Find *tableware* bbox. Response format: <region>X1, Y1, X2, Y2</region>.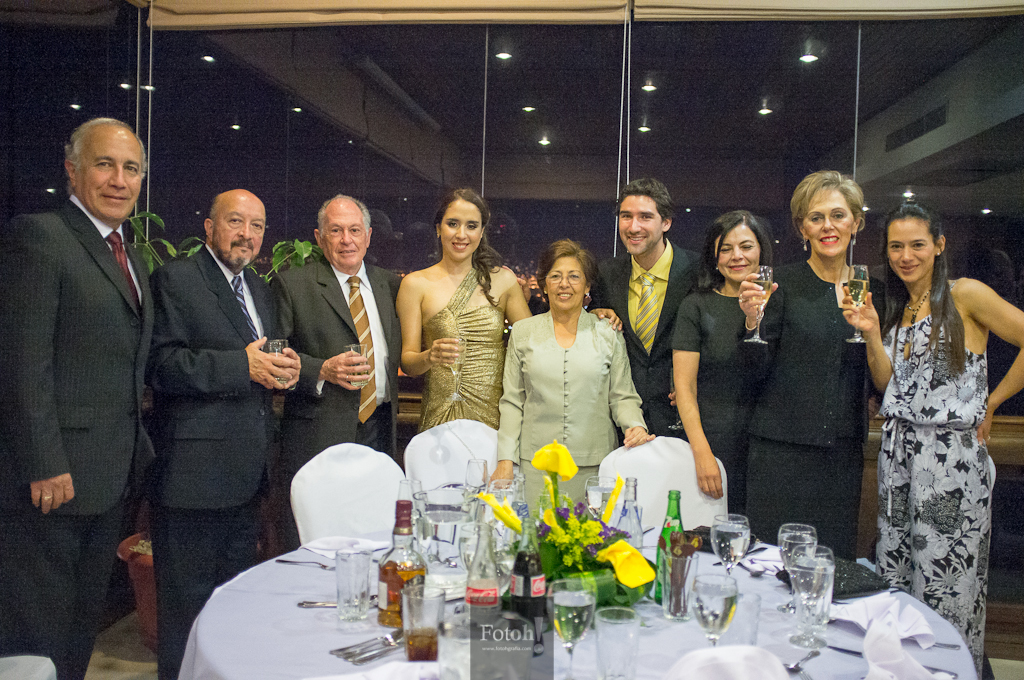
<region>400, 581, 446, 664</region>.
